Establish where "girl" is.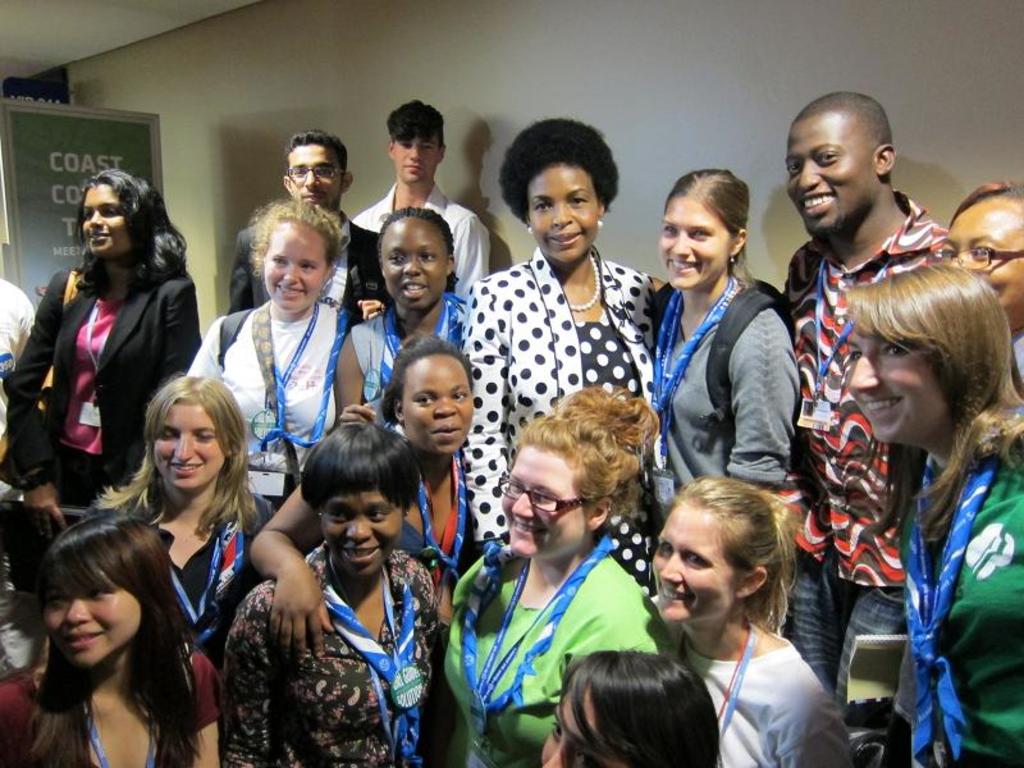
Established at BBox(330, 202, 471, 426).
